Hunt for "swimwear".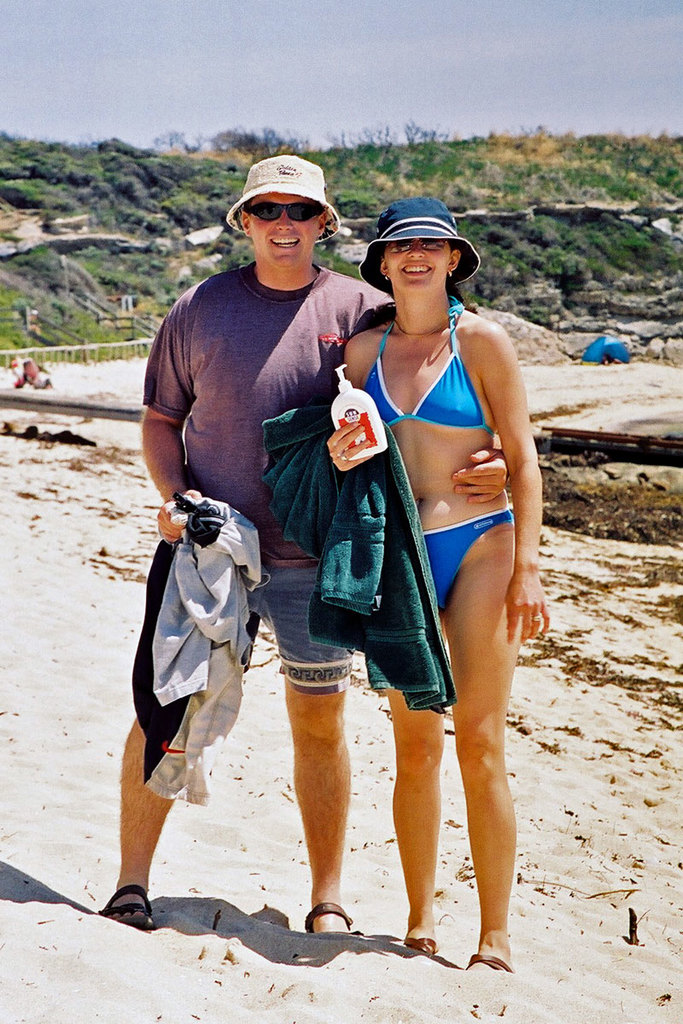
Hunted down at x1=425, y1=513, x2=511, y2=603.
